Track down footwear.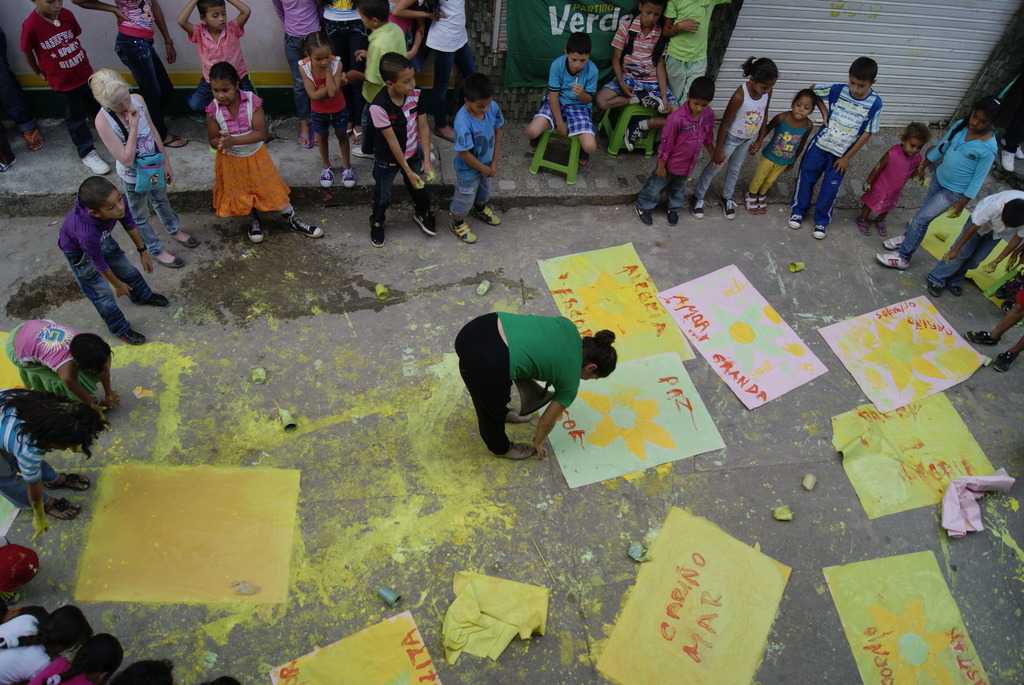
Tracked to x1=493, y1=438, x2=538, y2=462.
